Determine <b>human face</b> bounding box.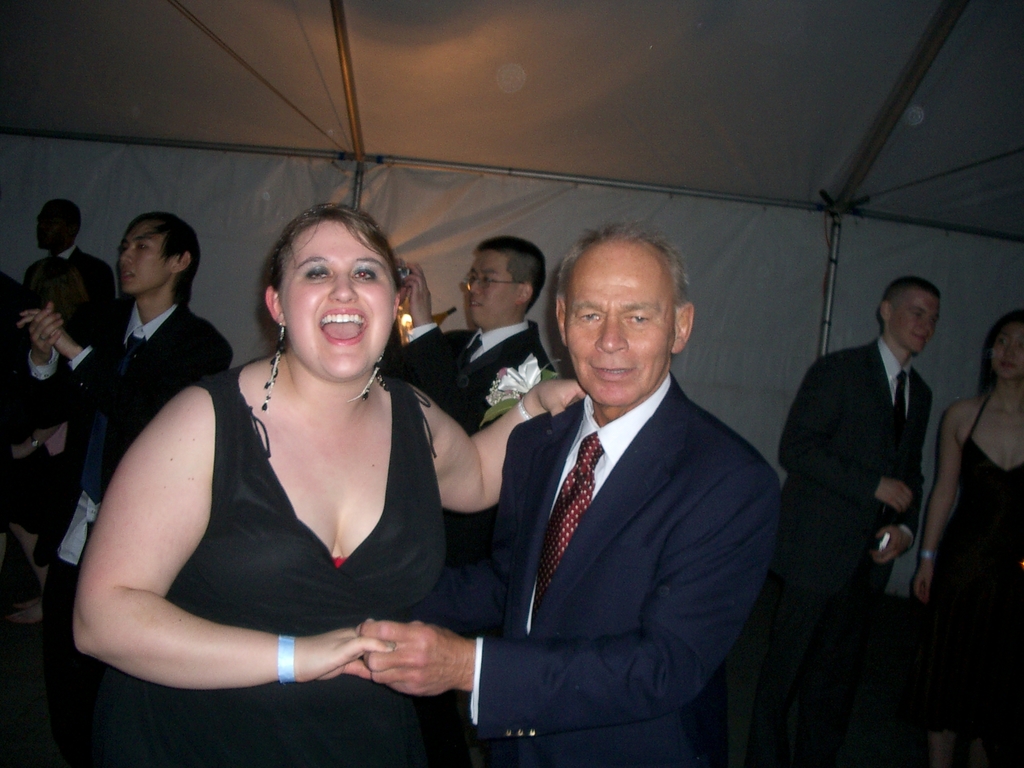
Determined: 472:259:515:322.
